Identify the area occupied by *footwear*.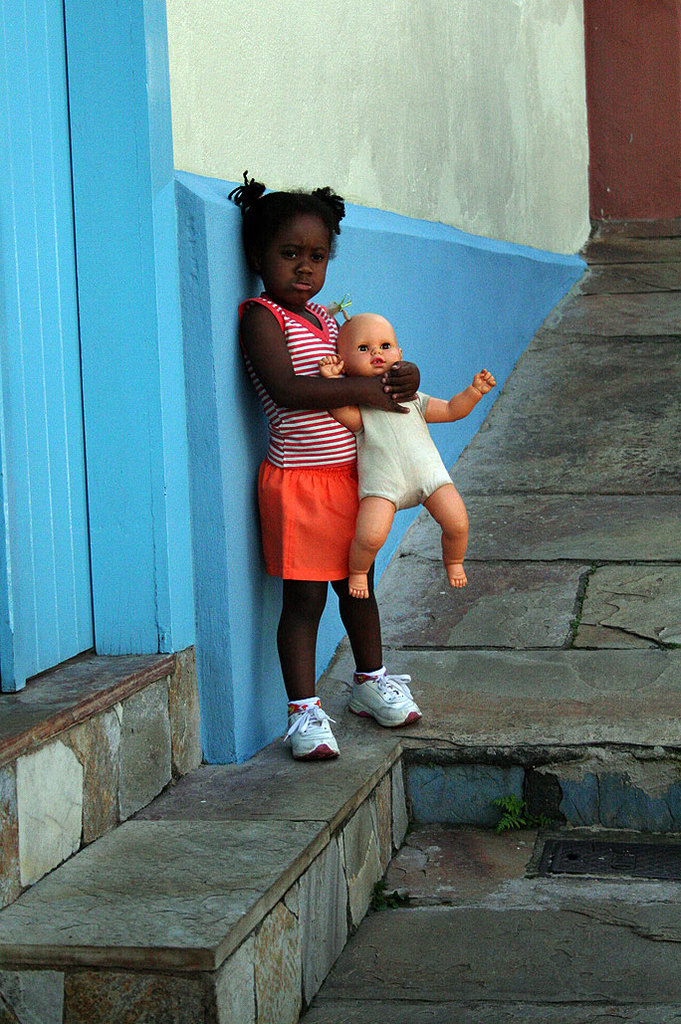
Area: region(336, 672, 421, 722).
